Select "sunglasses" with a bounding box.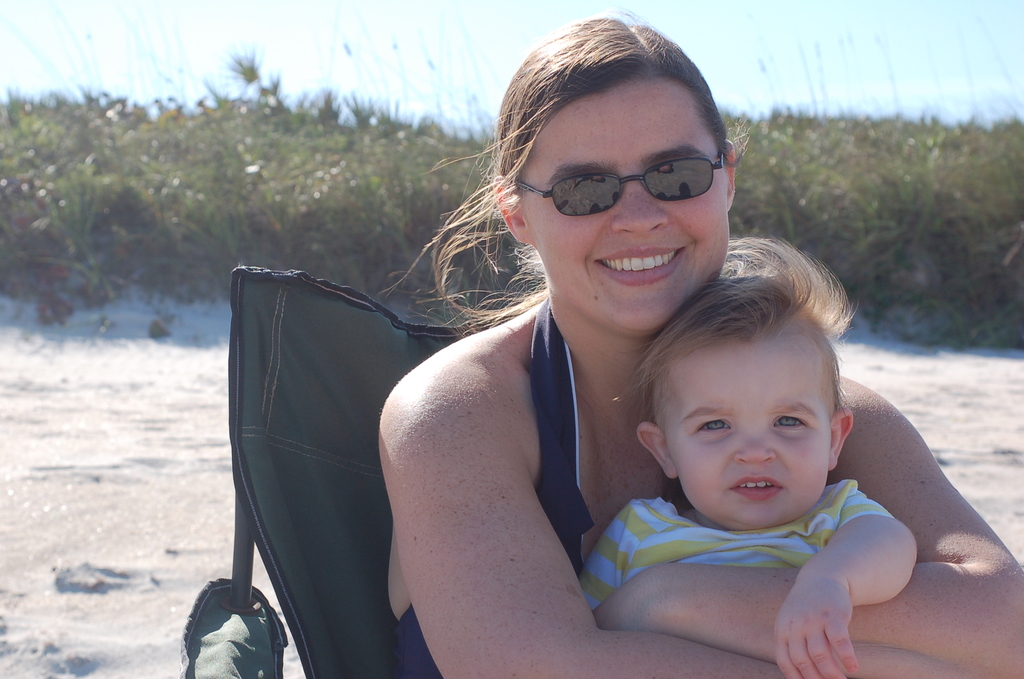
{"x1": 519, "y1": 155, "x2": 724, "y2": 218}.
